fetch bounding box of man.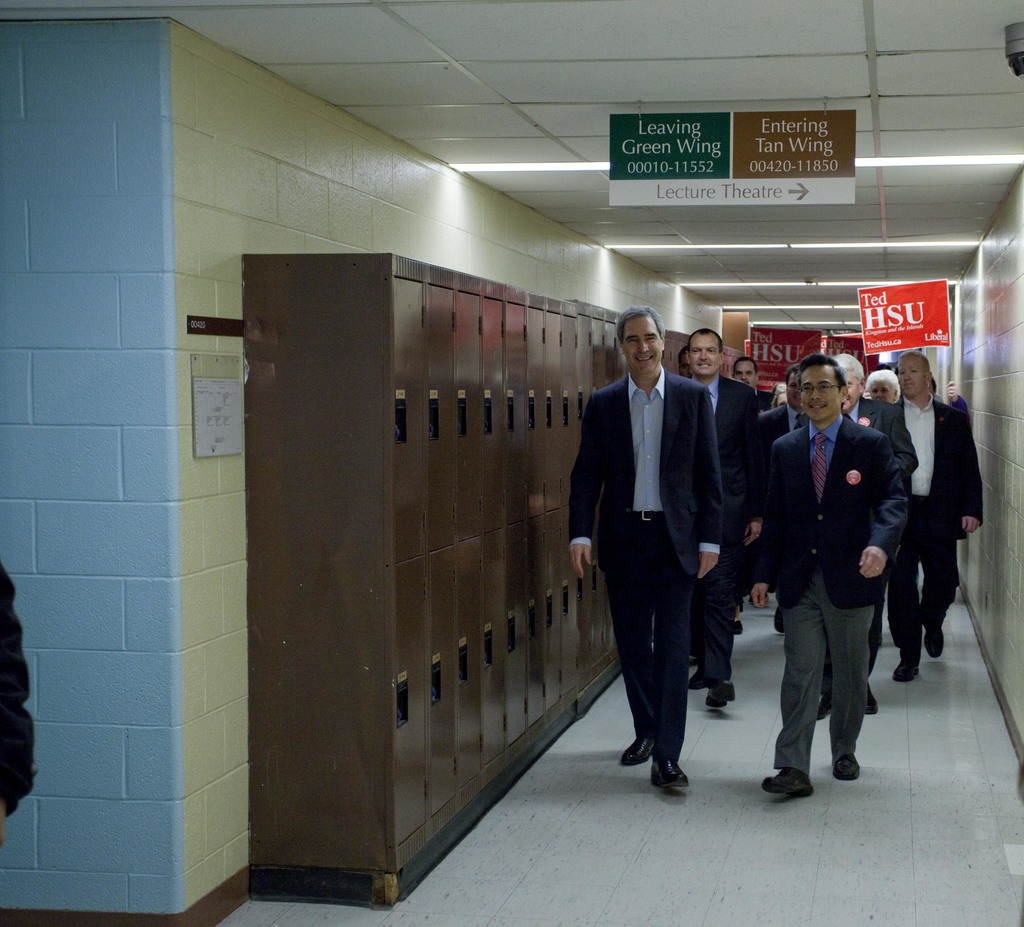
Bbox: (684, 328, 774, 711).
